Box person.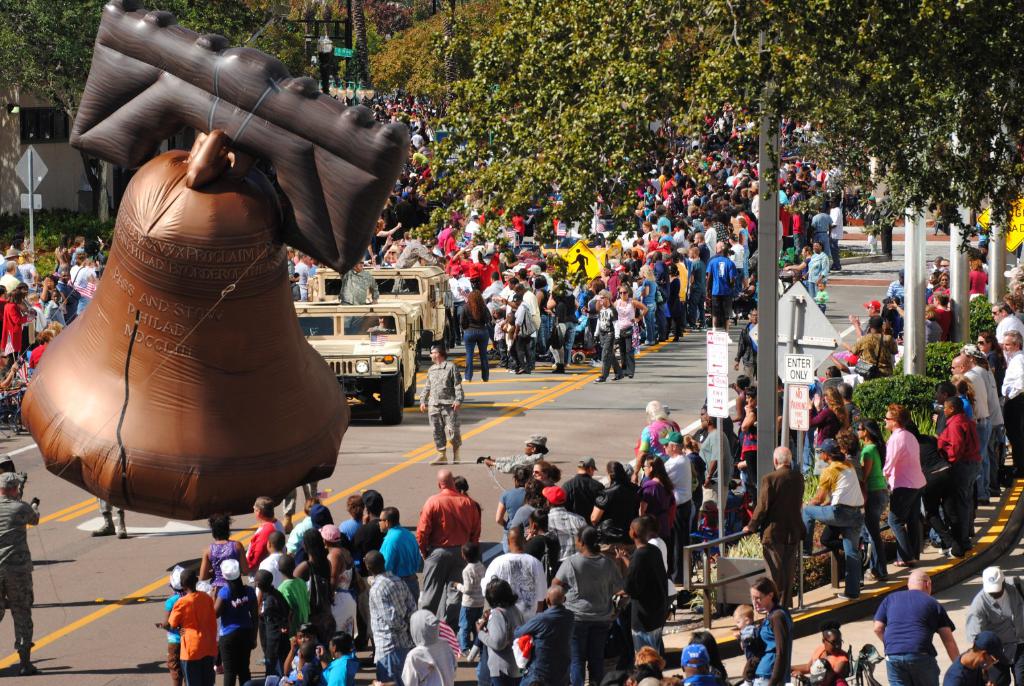
(x1=812, y1=233, x2=832, y2=318).
